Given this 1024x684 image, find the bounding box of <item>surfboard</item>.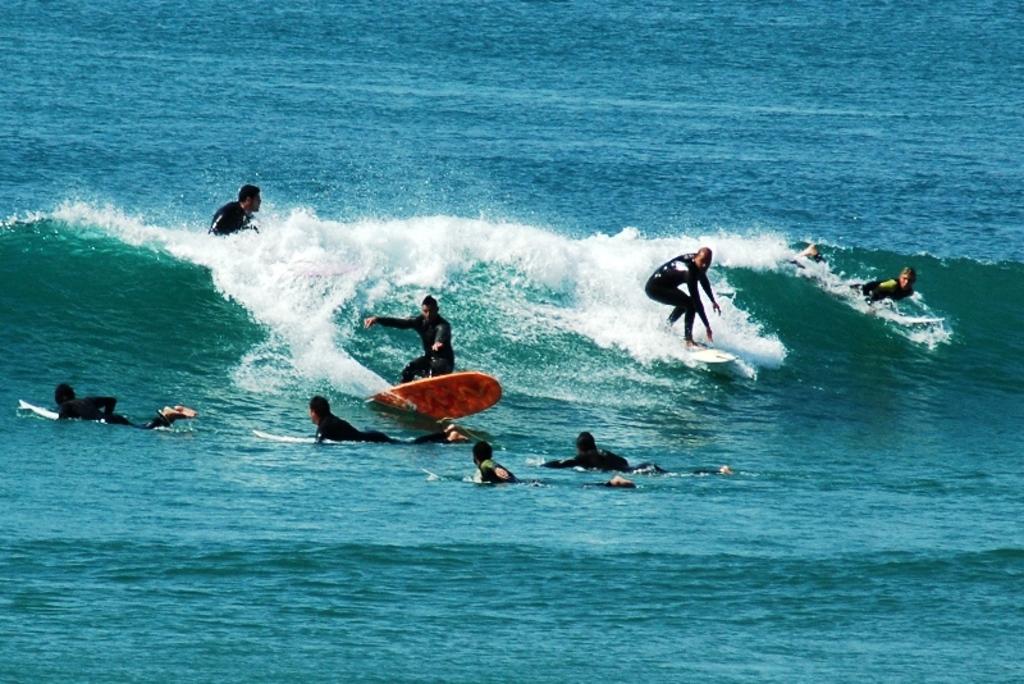
pyautogui.locateOnScreen(18, 400, 61, 421).
